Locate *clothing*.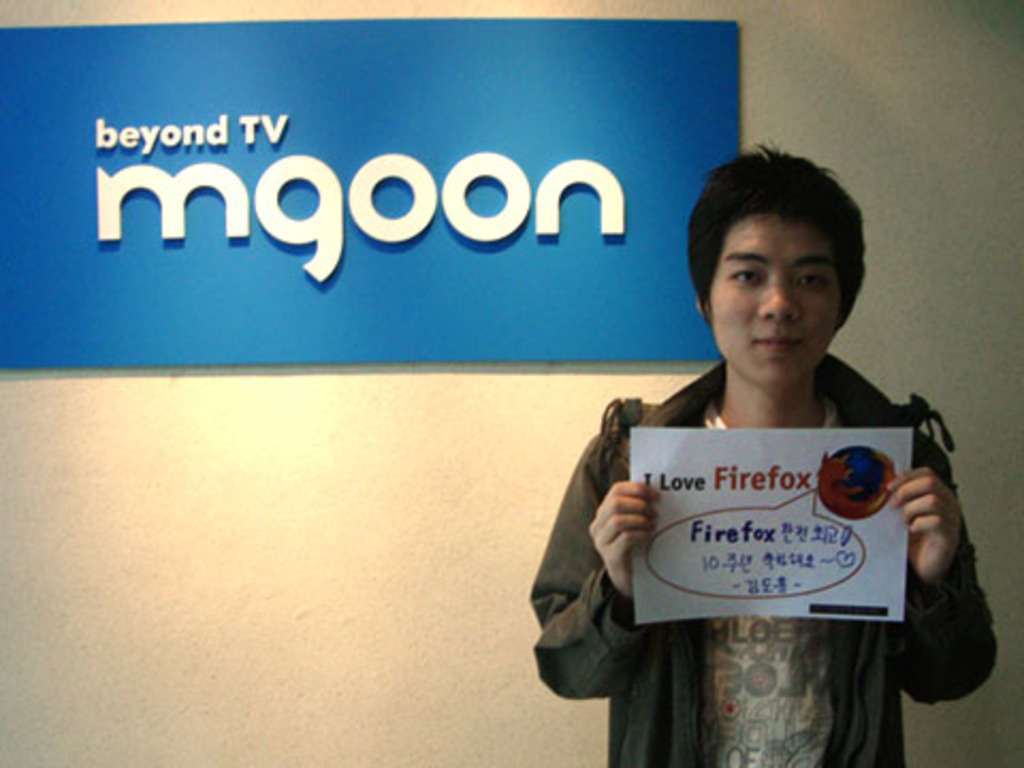
Bounding box: crop(557, 324, 971, 738).
